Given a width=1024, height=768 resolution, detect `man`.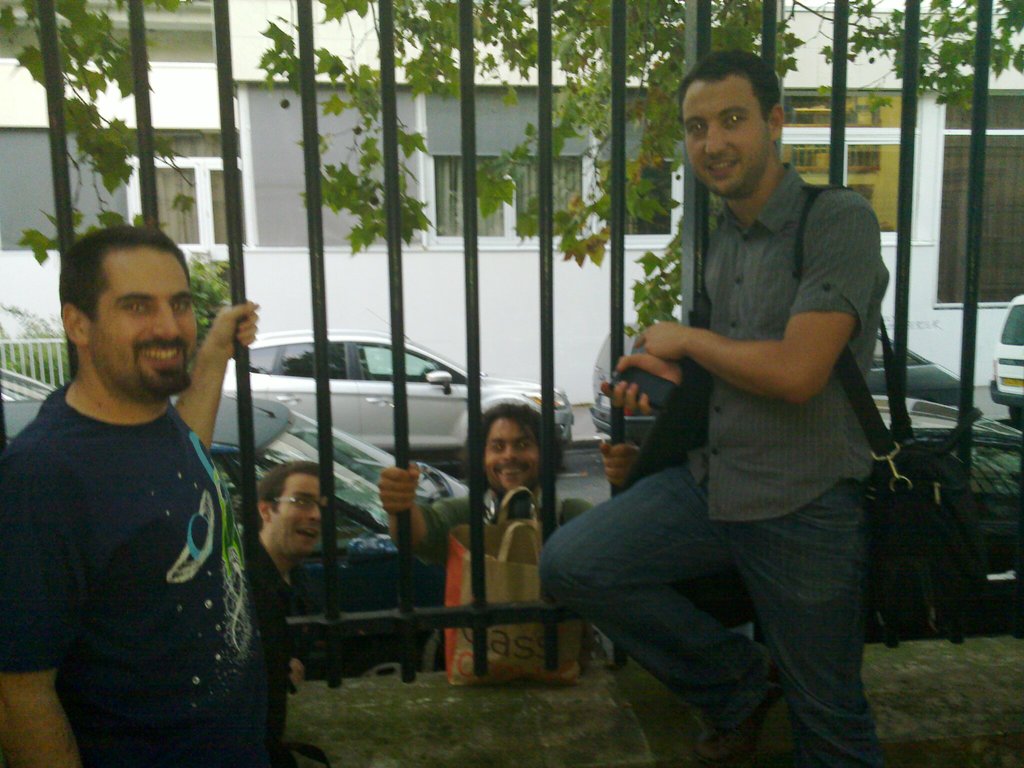
230 451 318 684.
